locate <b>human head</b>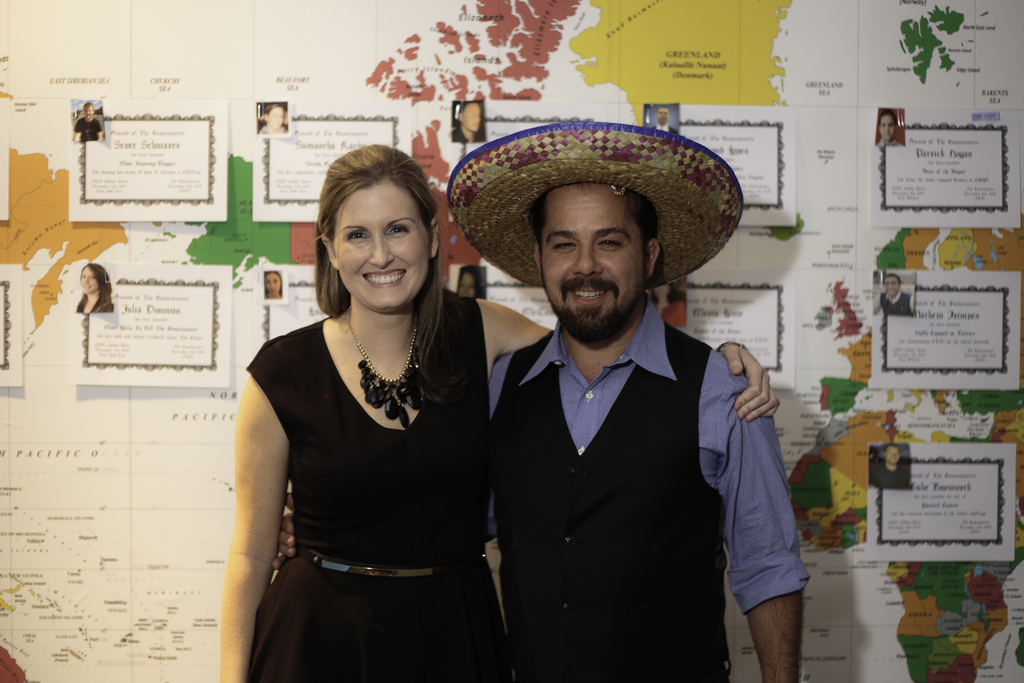
bbox=[77, 262, 111, 294]
